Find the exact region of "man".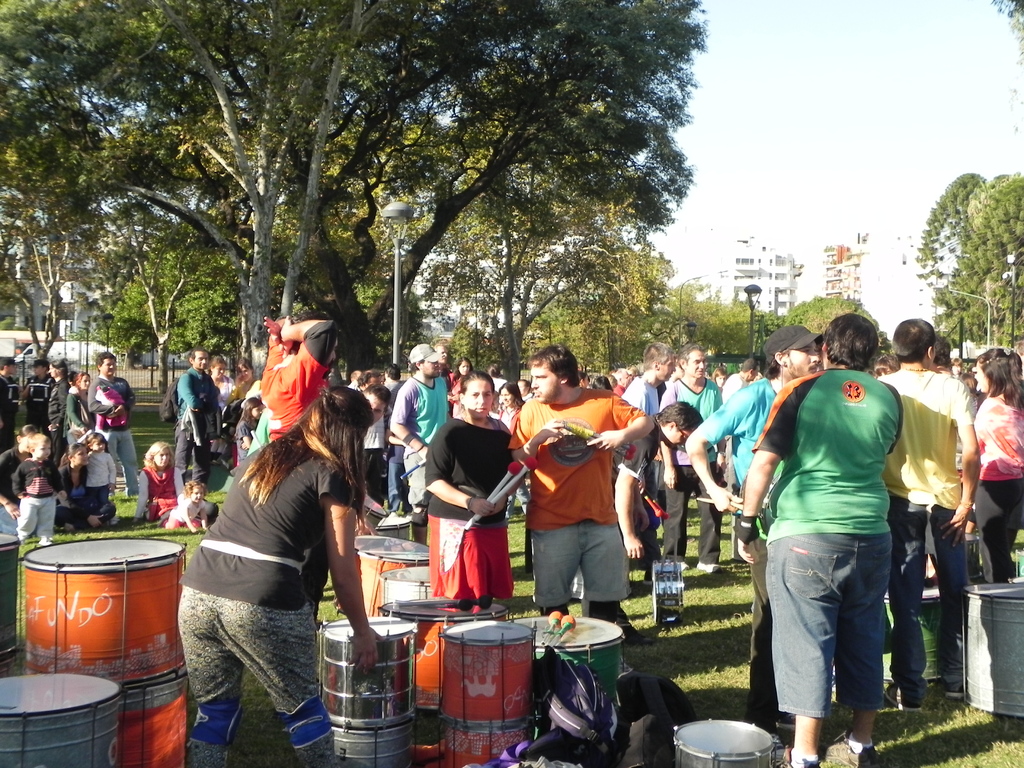
Exact region: x1=385 y1=342 x2=455 y2=538.
